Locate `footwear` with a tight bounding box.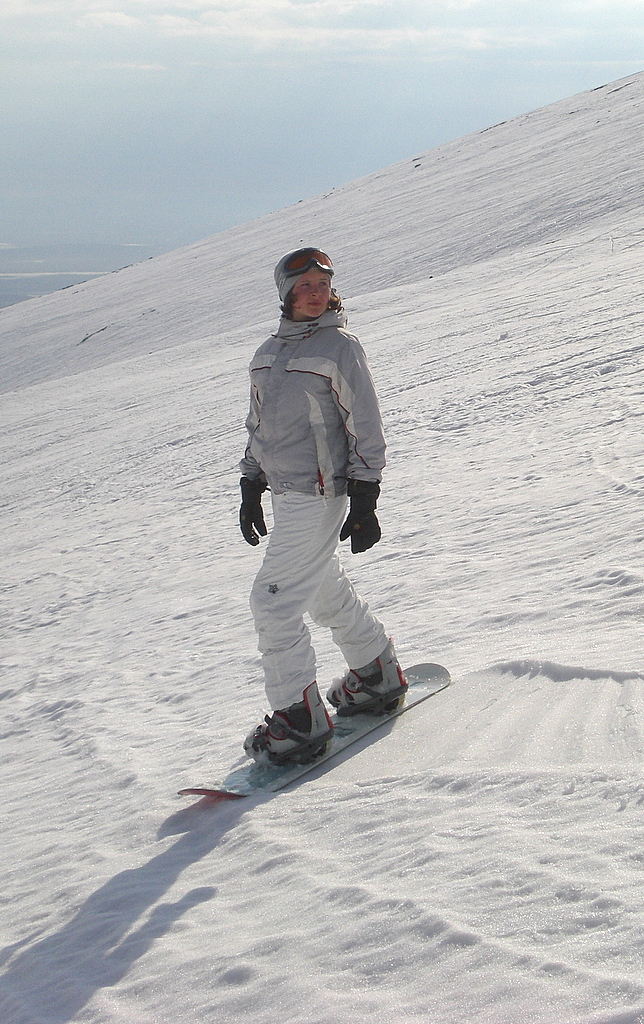
Rect(243, 689, 335, 767).
